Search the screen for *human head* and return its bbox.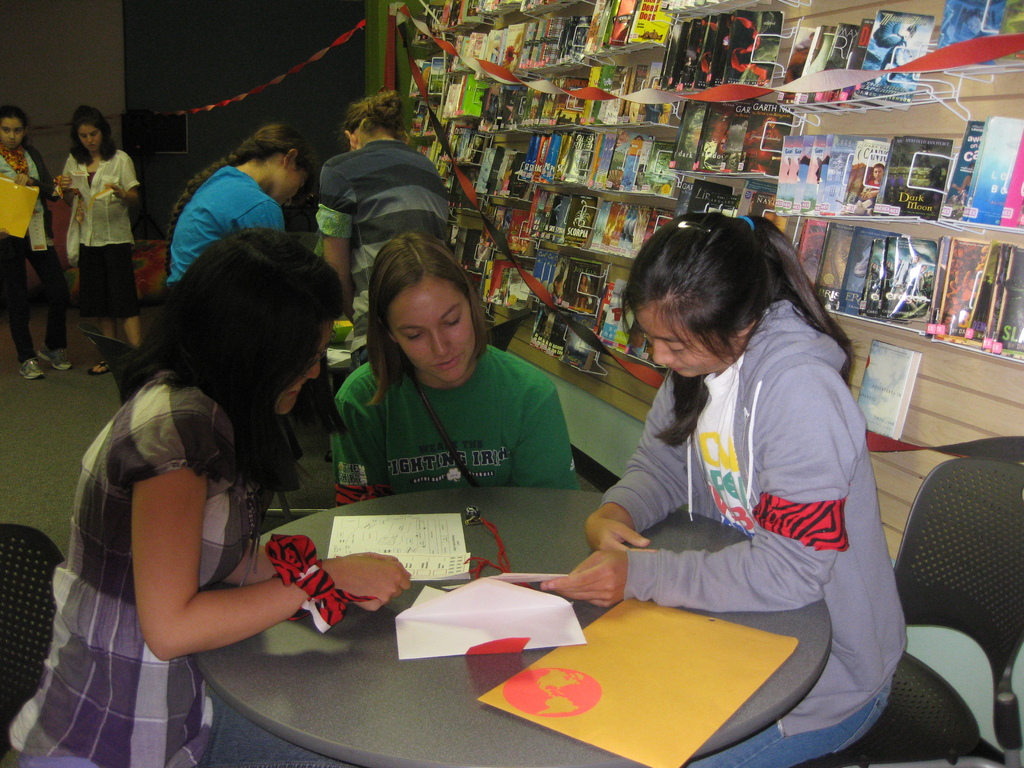
Found: bbox(360, 241, 488, 382).
